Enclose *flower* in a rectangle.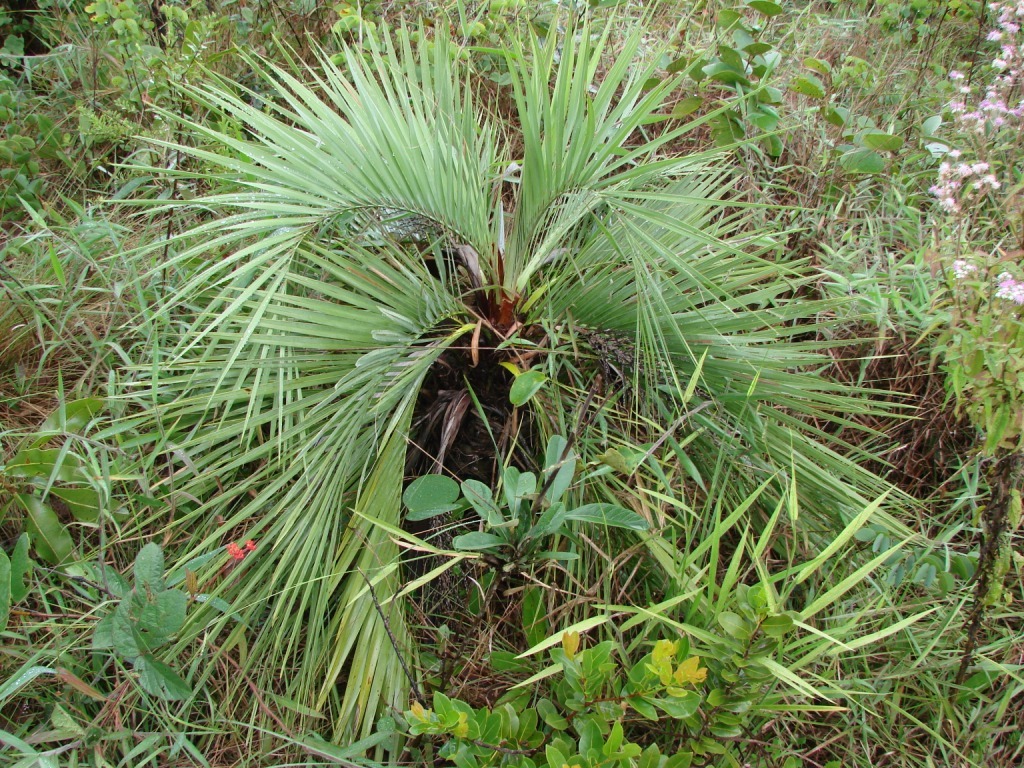
bbox=(227, 548, 243, 563).
